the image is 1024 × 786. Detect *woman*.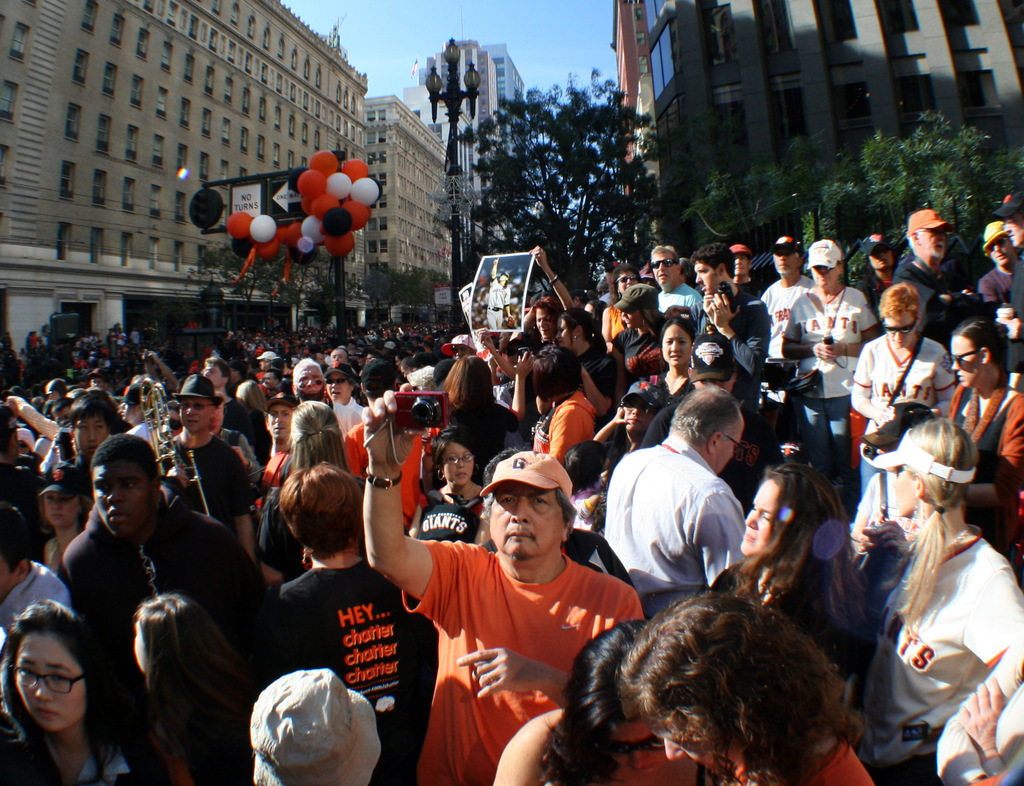
Detection: [x1=855, y1=408, x2=1023, y2=785].
